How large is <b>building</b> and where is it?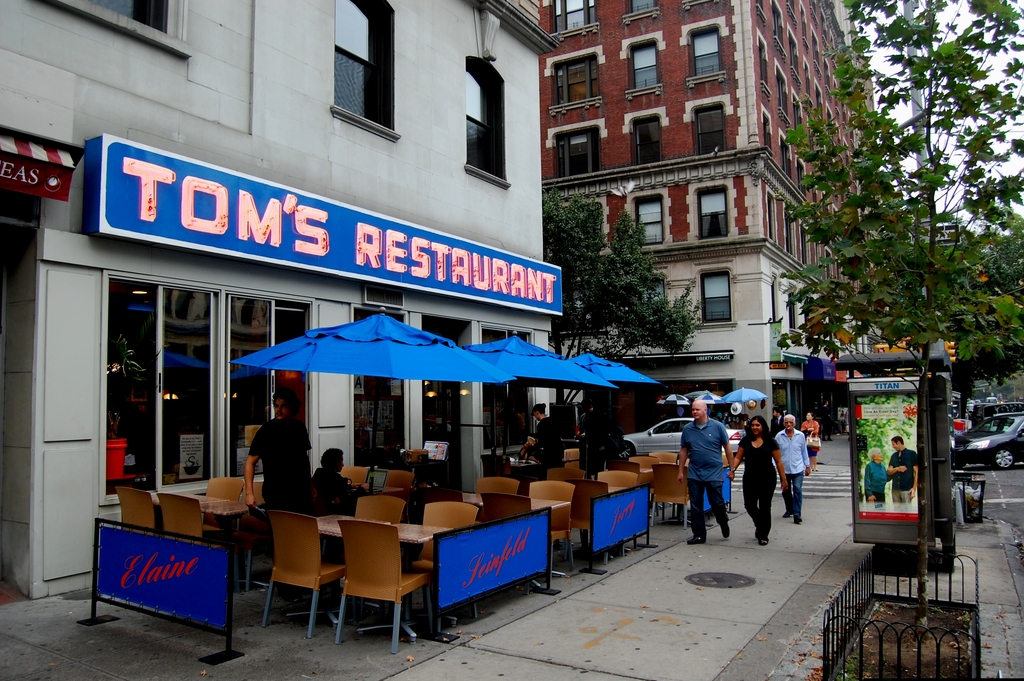
Bounding box: bbox(540, 0, 879, 442).
